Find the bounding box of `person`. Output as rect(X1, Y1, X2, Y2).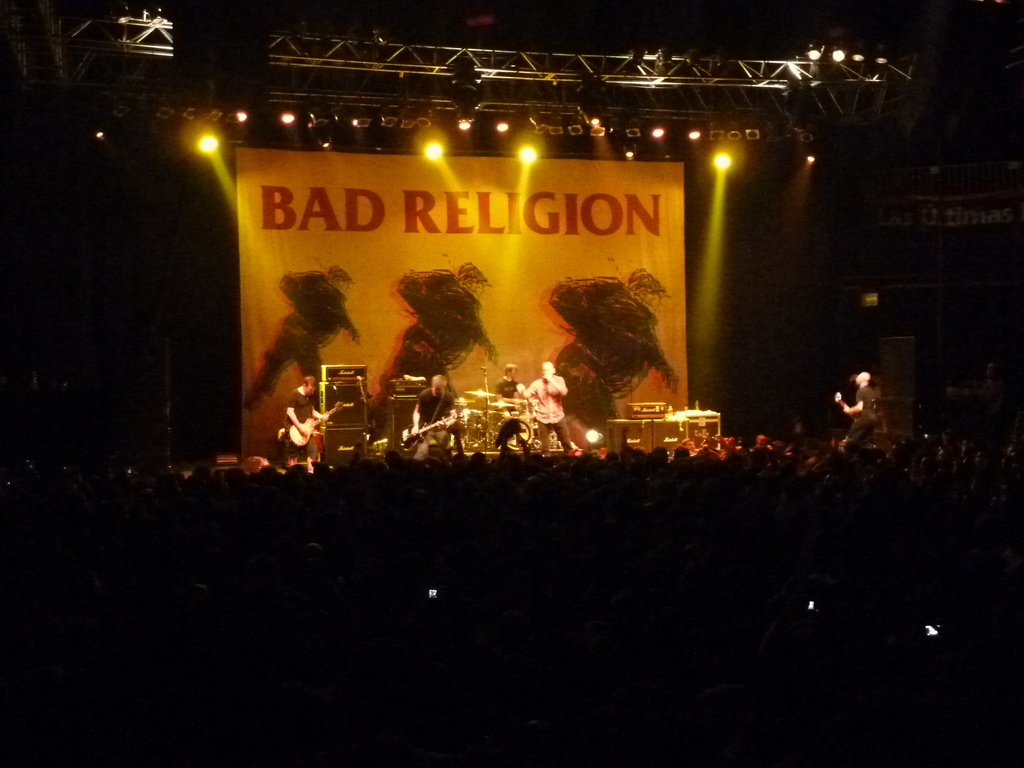
rect(284, 376, 329, 470).
